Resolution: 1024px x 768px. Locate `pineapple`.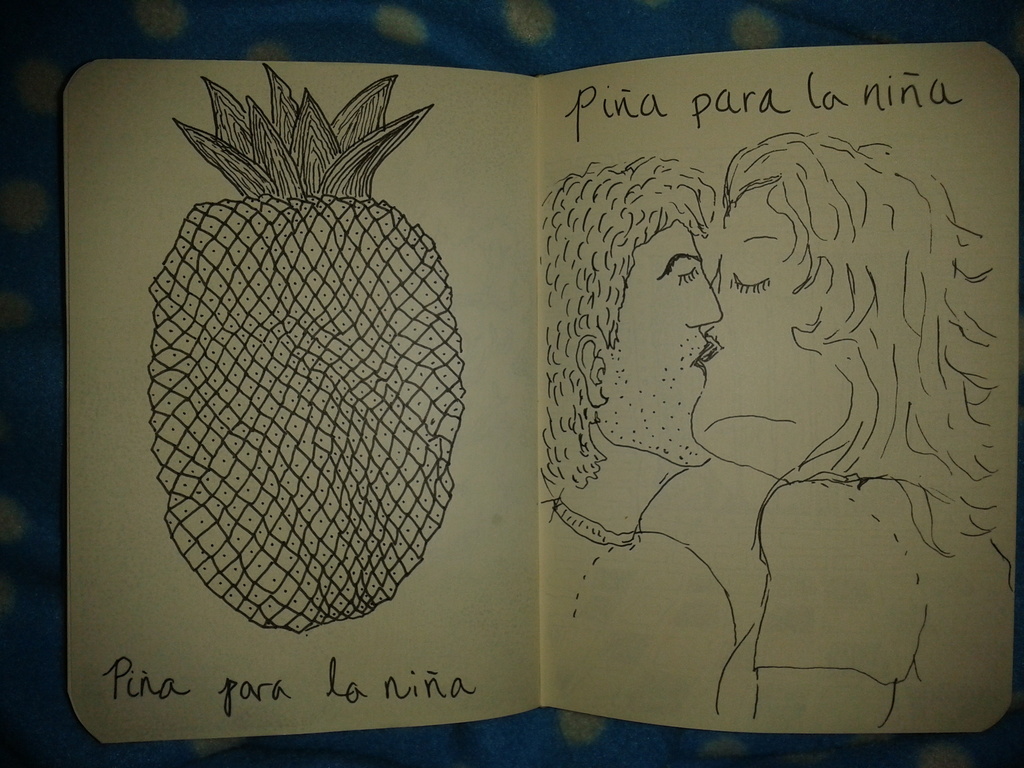
x1=141 y1=60 x2=474 y2=636.
